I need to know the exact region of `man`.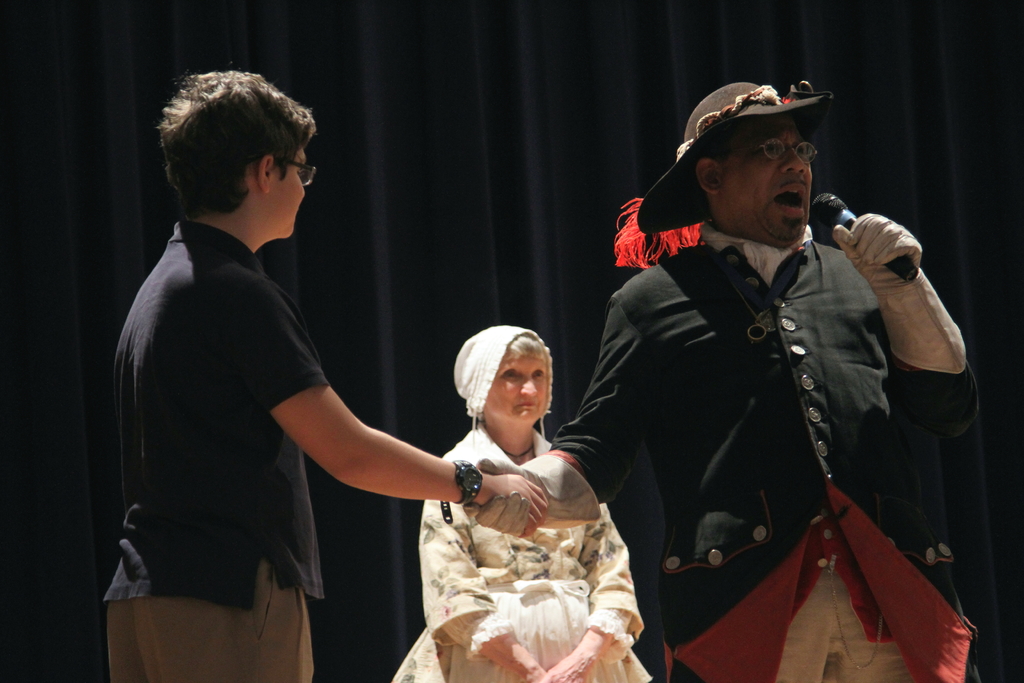
Region: detection(564, 70, 956, 668).
